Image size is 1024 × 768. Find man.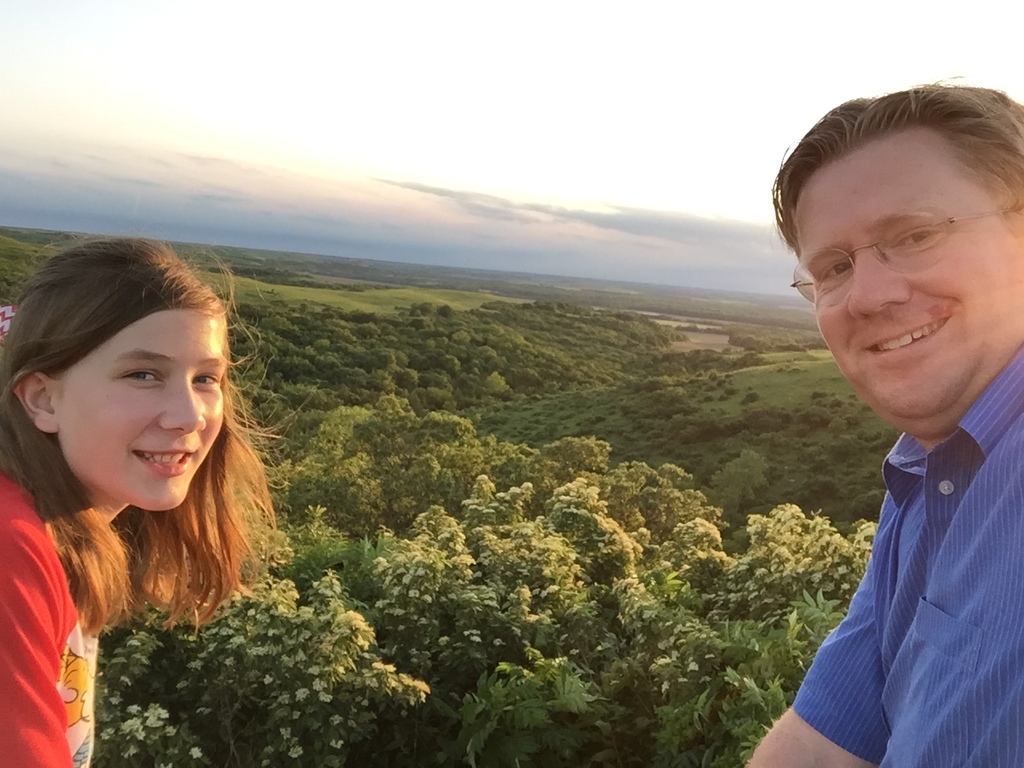
pyautogui.locateOnScreen(740, 119, 1023, 748).
